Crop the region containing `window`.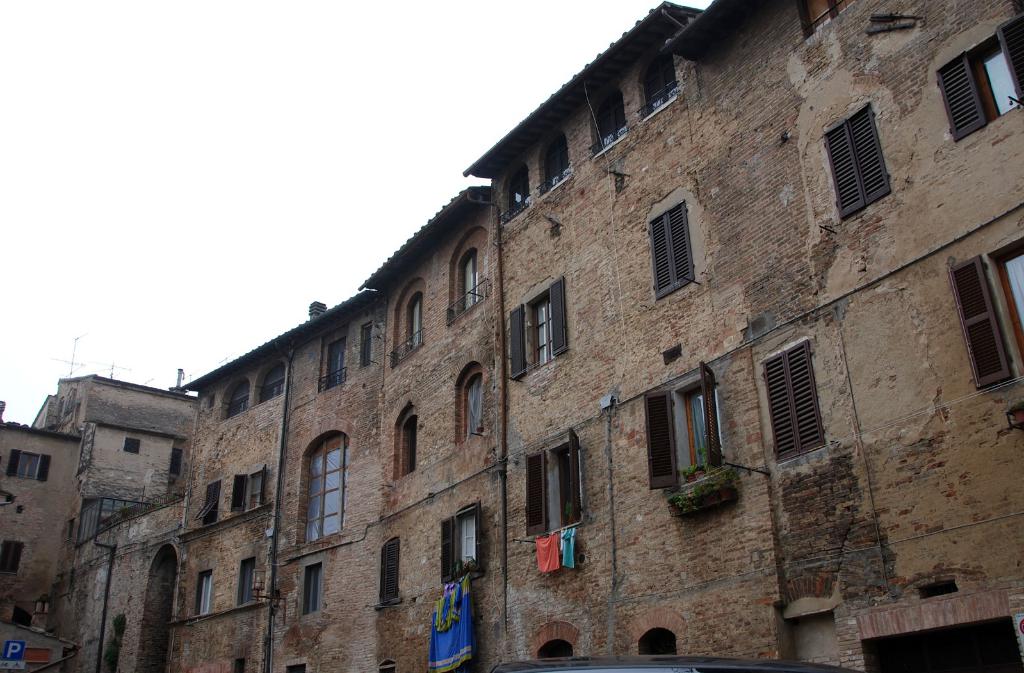
Crop region: 766 332 821 478.
